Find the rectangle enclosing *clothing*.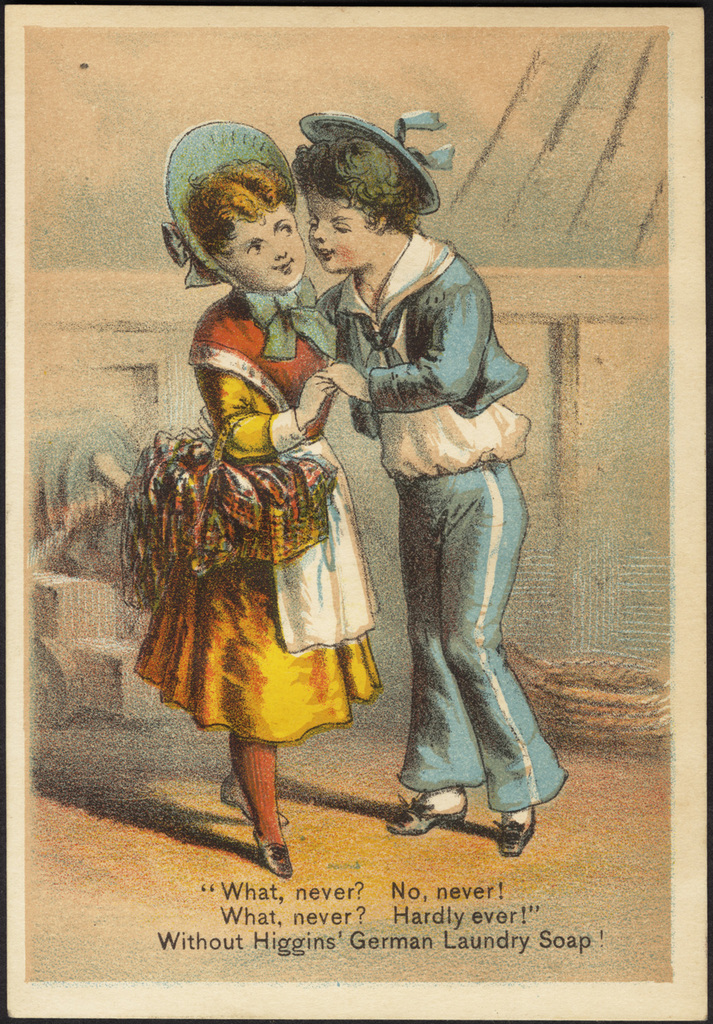
bbox(126, 255, 380, 765).
